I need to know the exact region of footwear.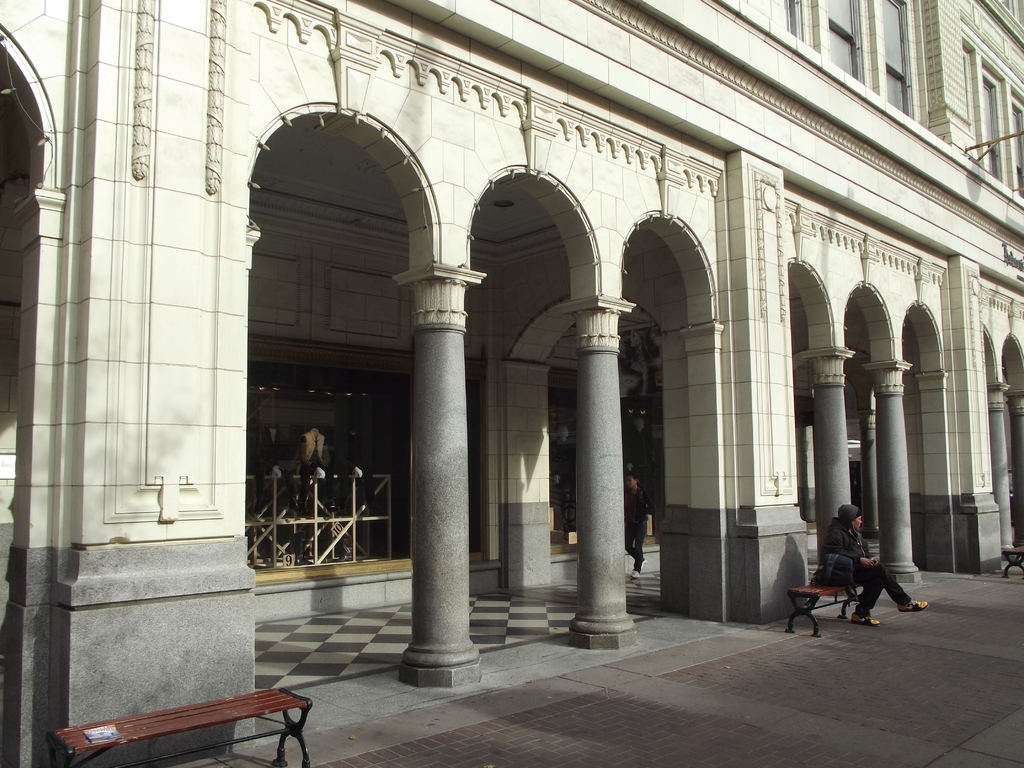
Region: (left=854, top=615, right=881, bottom=630).
